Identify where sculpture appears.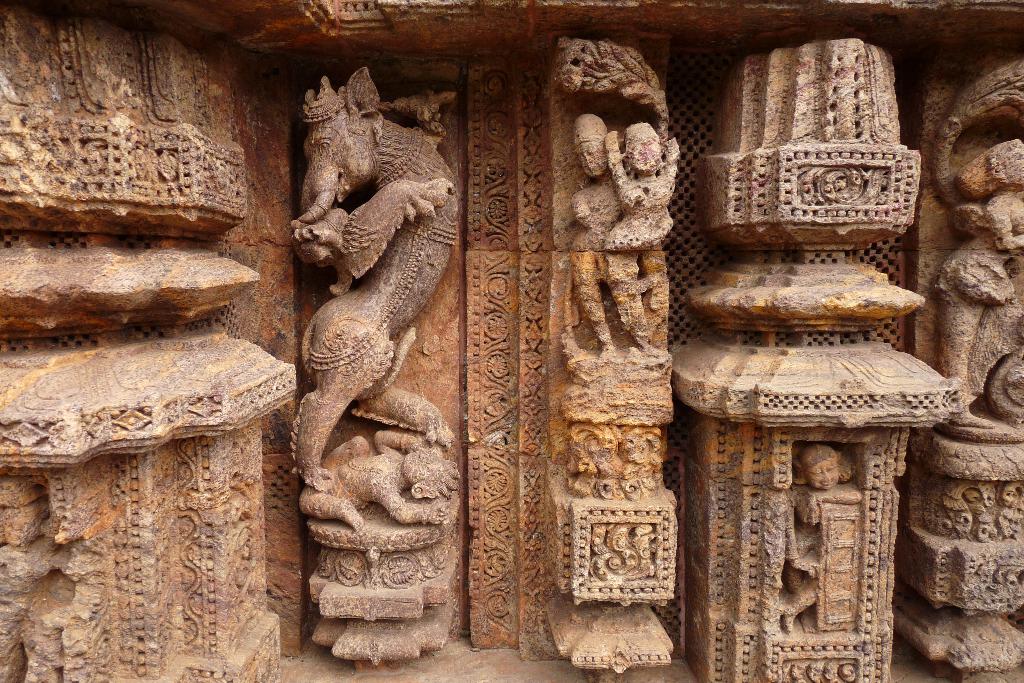
Appears at detection(569, 115, 636, 363).
